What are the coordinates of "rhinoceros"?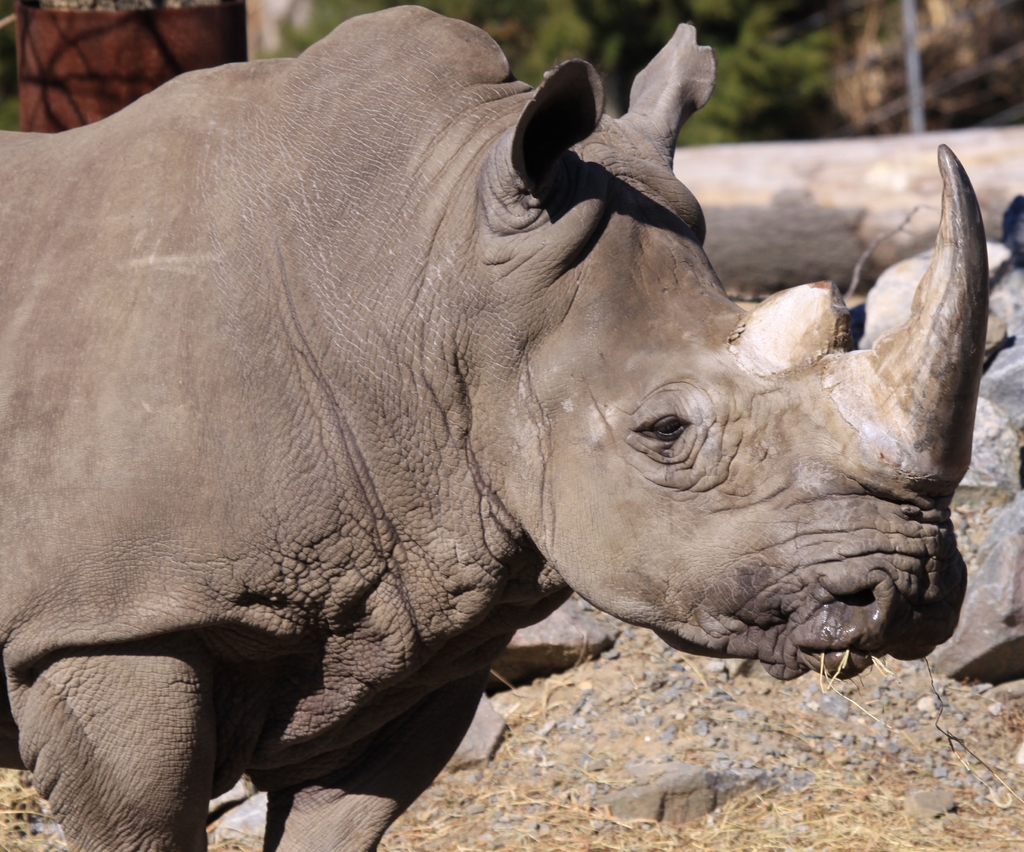
bbox=[0, 0, 993, 851].
